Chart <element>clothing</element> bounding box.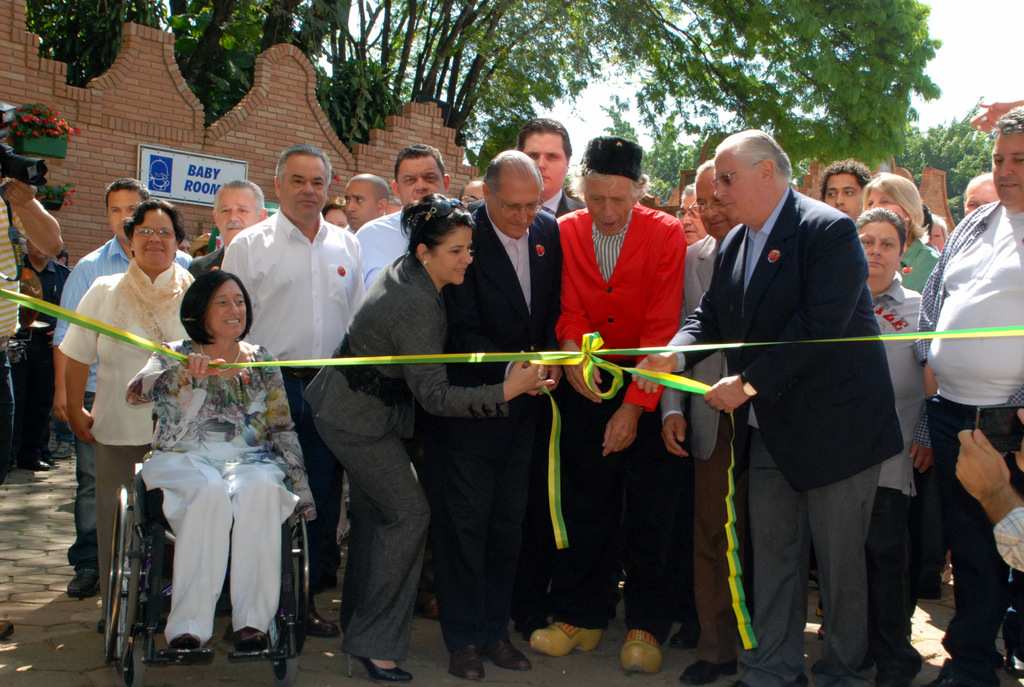
Charted: bbox(113, 291, 288, 659).
